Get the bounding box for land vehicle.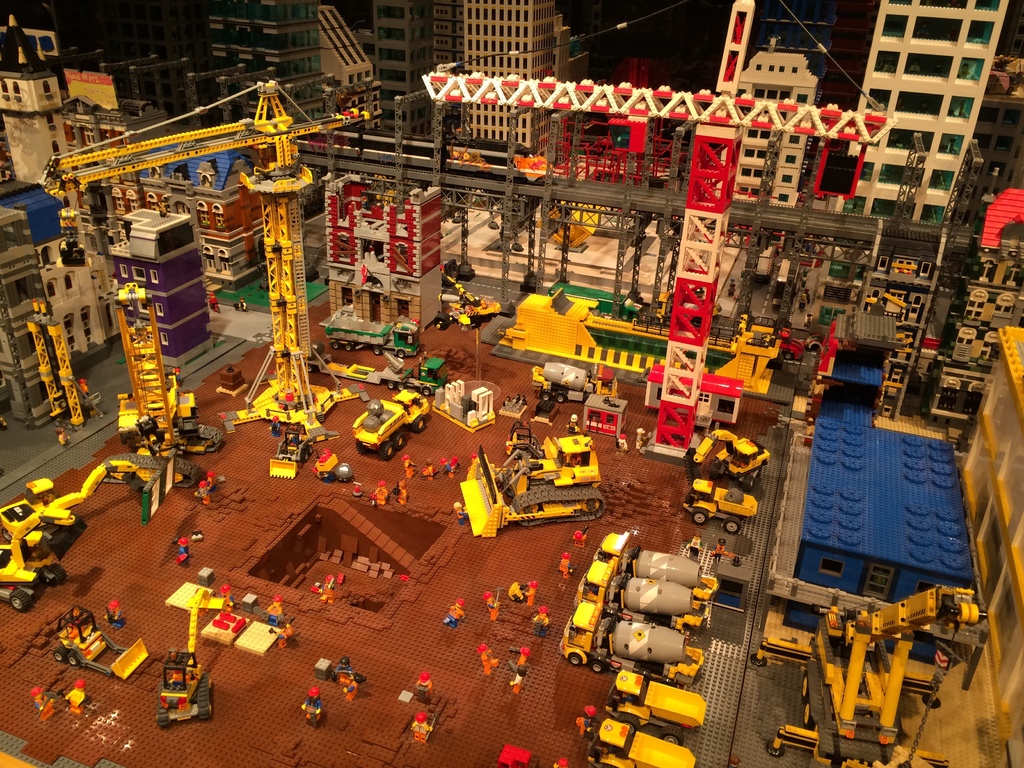
x1=683, y1=475, x2=758, y2=536.
